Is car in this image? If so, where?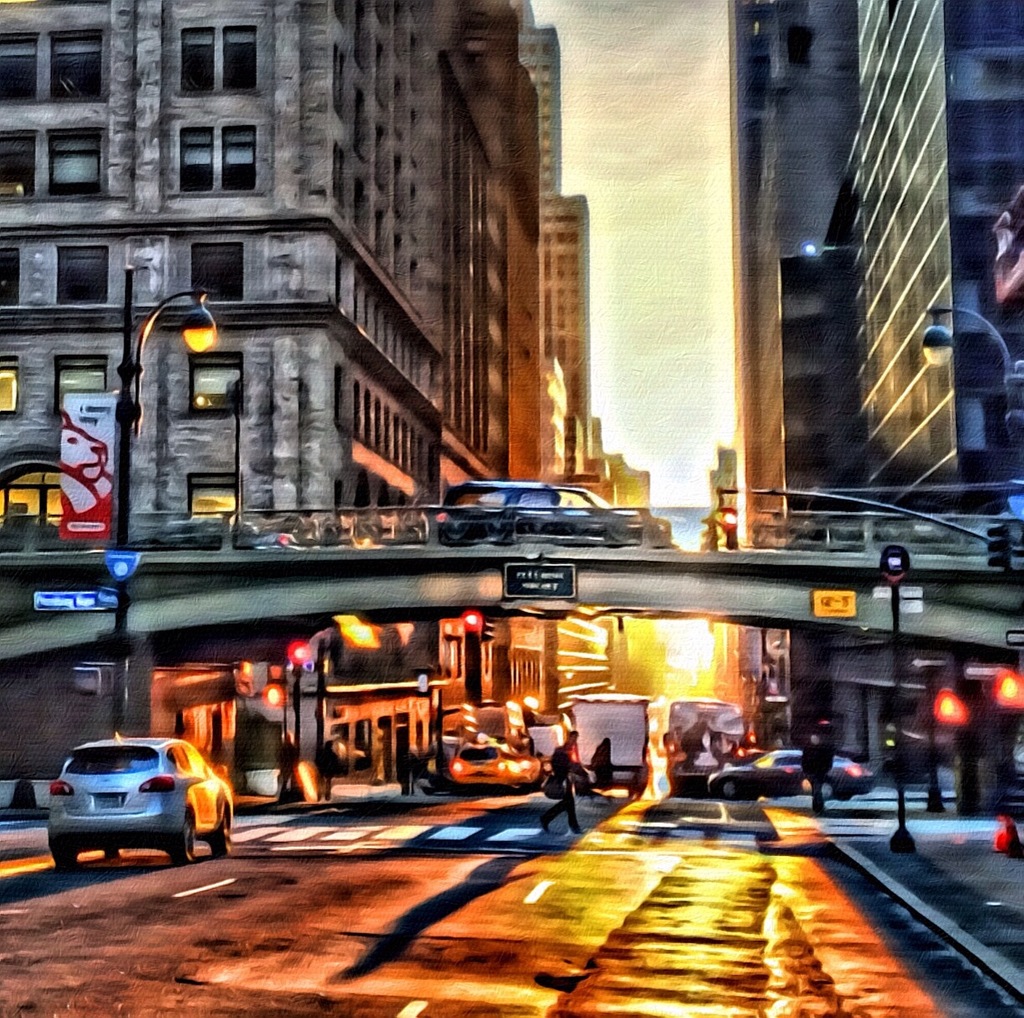
Yes, at bbox=(447, 733, 517, 789).
